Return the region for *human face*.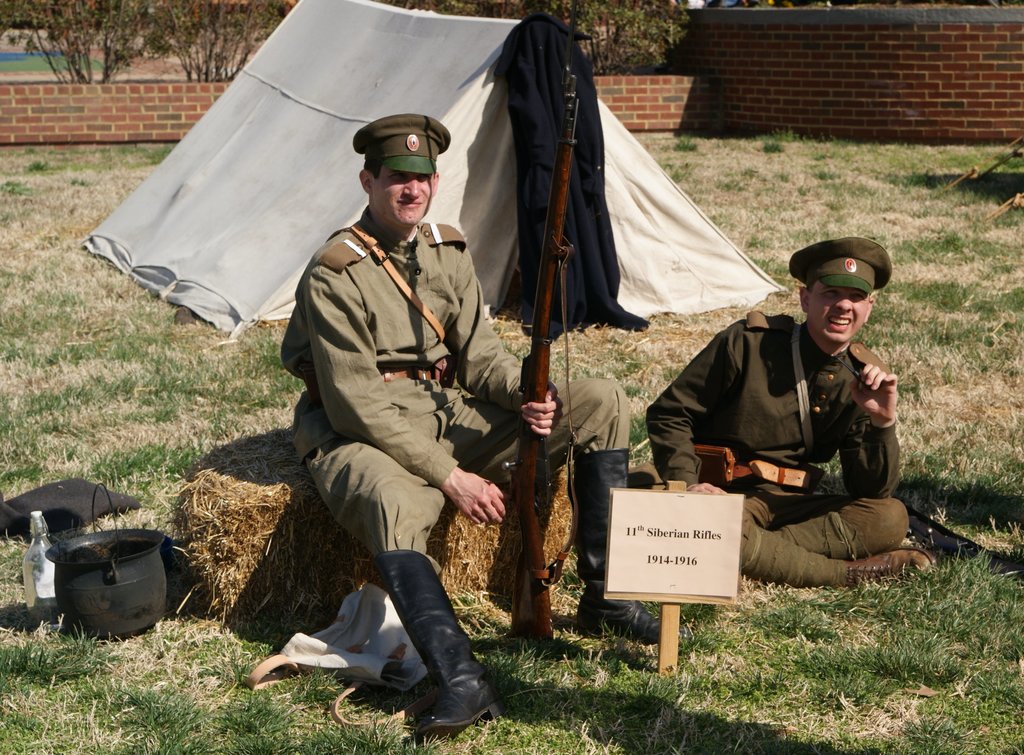
detection(373, 165, 433, 223).
